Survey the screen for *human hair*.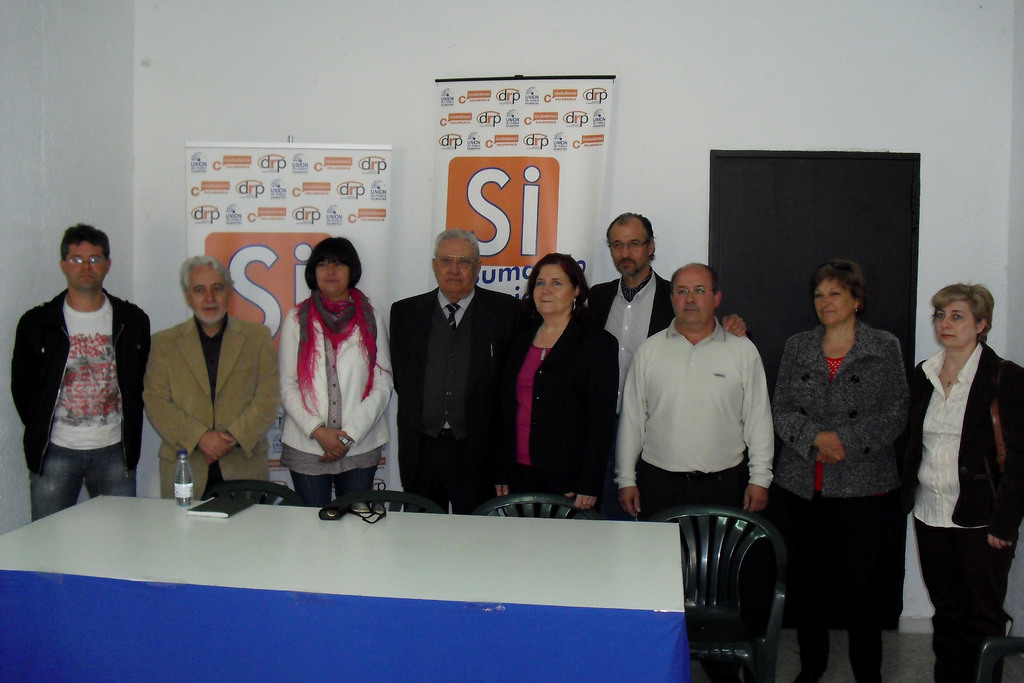
Survey found: pyautogui.locateOnScreen(929, 278, 995, 343).
